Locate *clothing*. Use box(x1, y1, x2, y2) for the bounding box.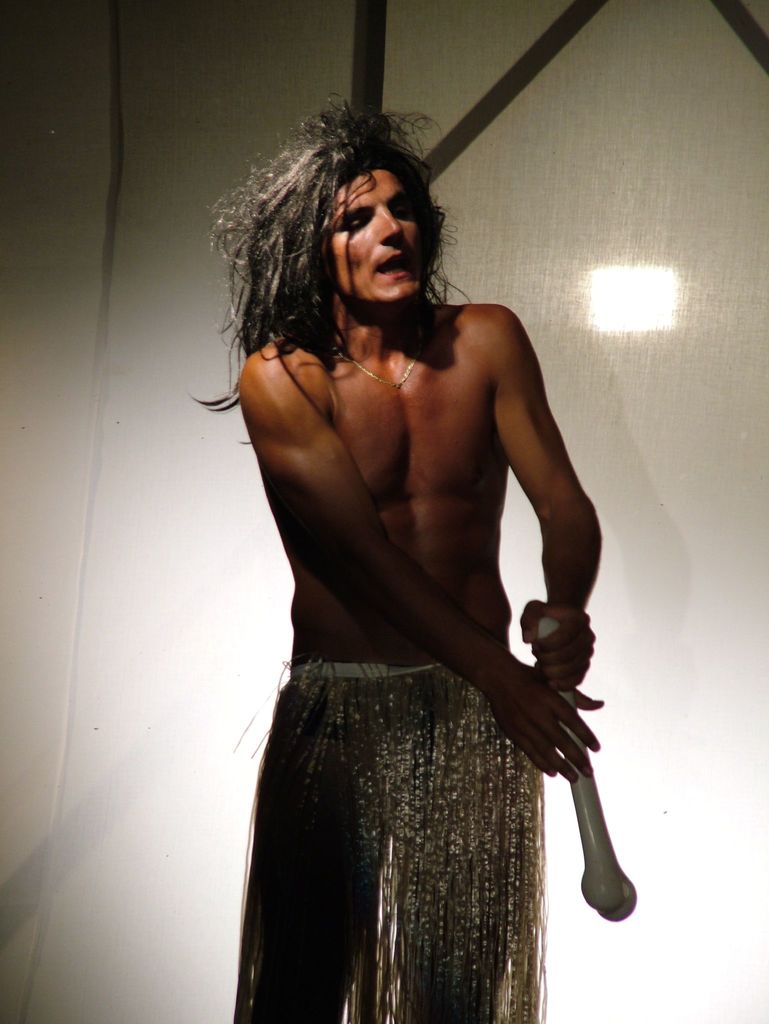
box(224, 655, 556, 1023).
